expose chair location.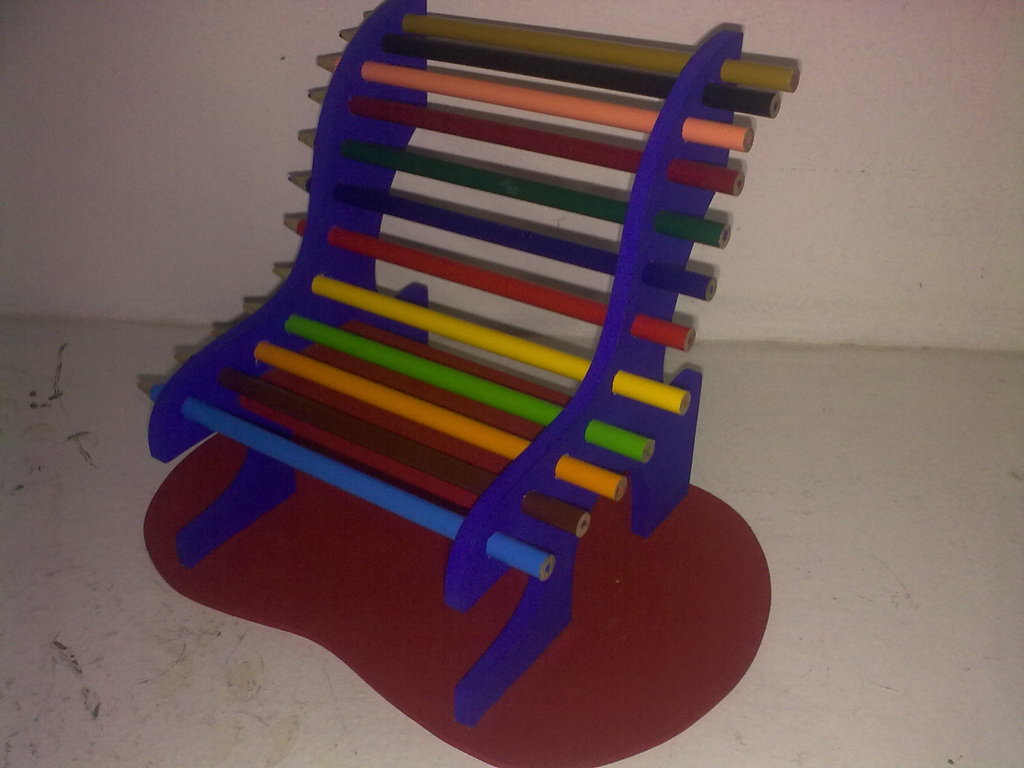
Exposed at Rect(144, 0, 800, 730).
